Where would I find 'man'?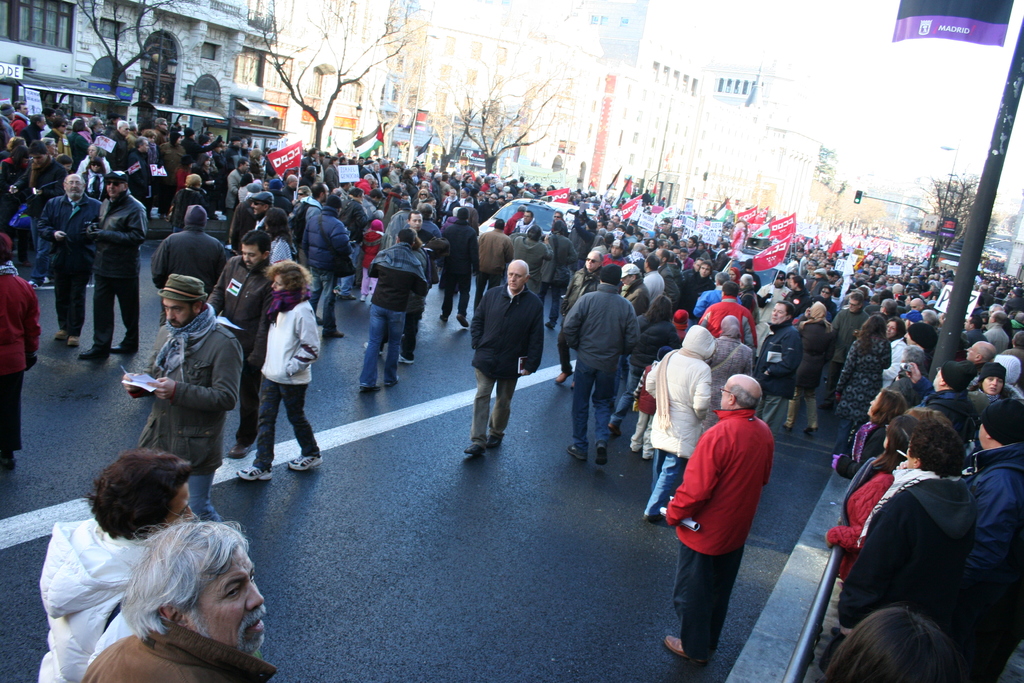
At crop(303, 194, 356, 340).
